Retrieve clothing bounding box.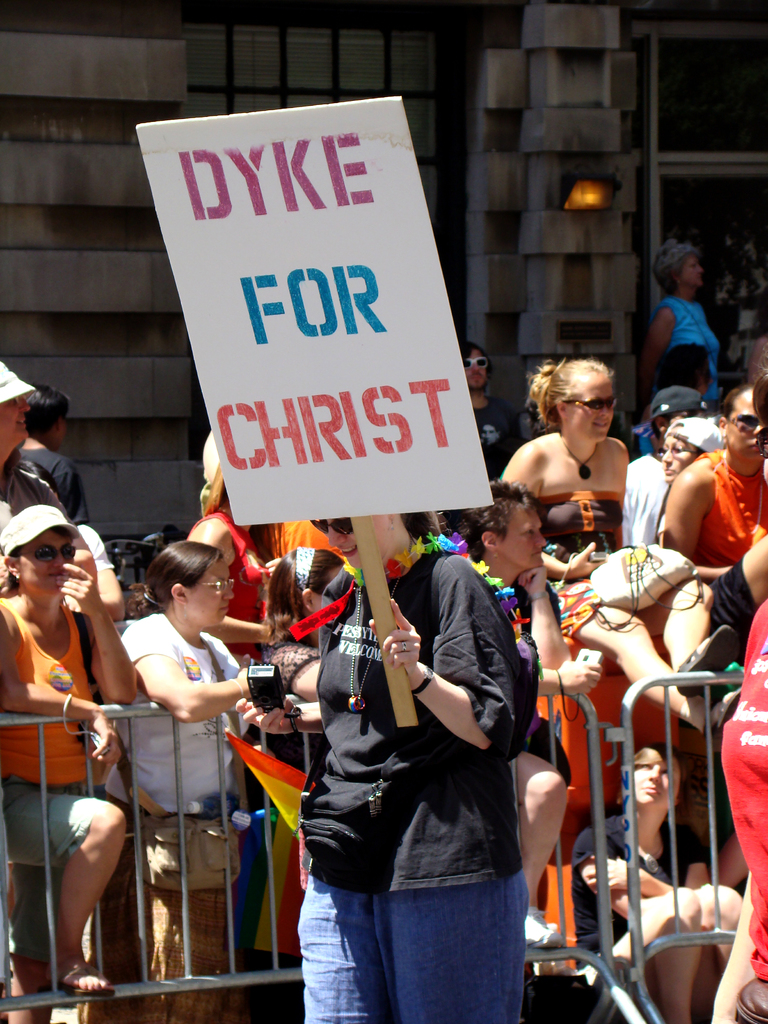
Bounding box: [649, 285, 726, 417].
